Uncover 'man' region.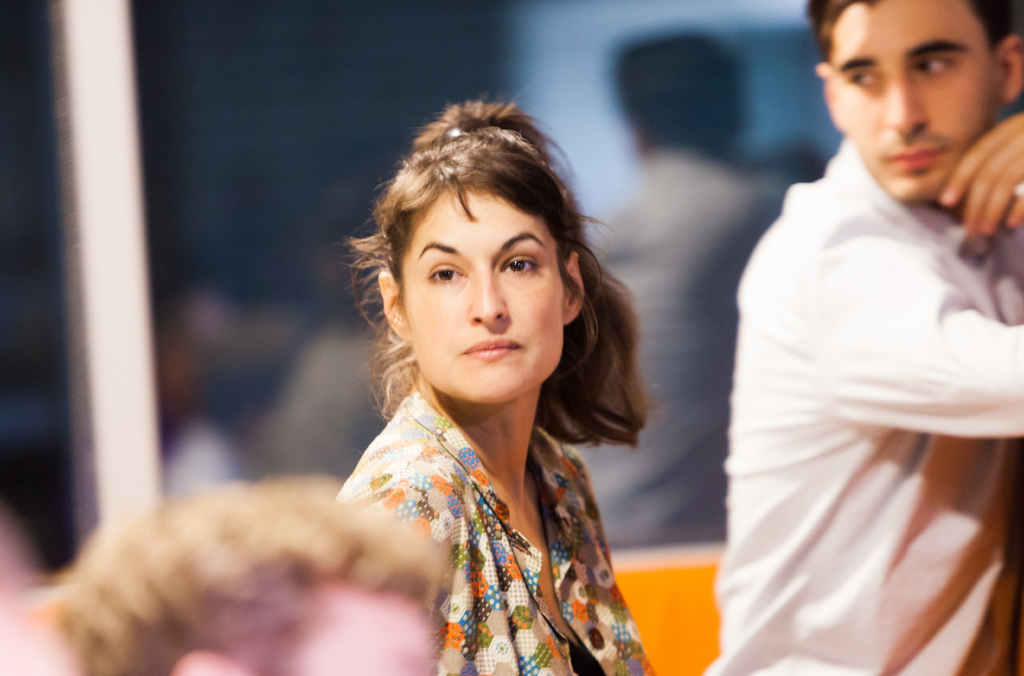
Uncovered: {"left": 697, "top": 0, "right": 1023, "bottom": 639}.
